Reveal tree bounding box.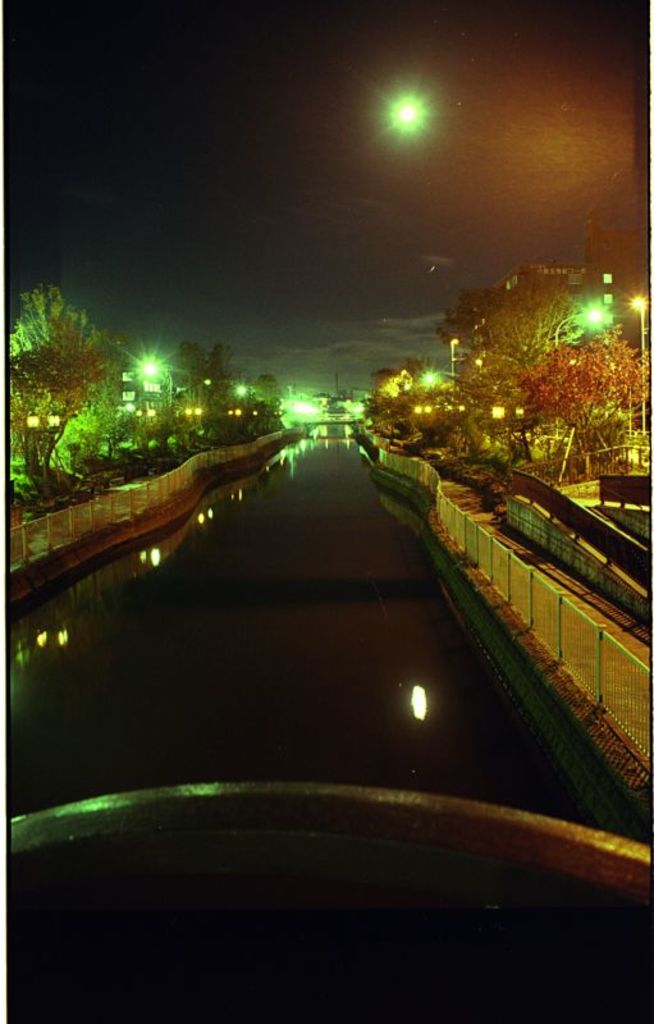
Revealed: BBox(247, 362, 283, 436).
